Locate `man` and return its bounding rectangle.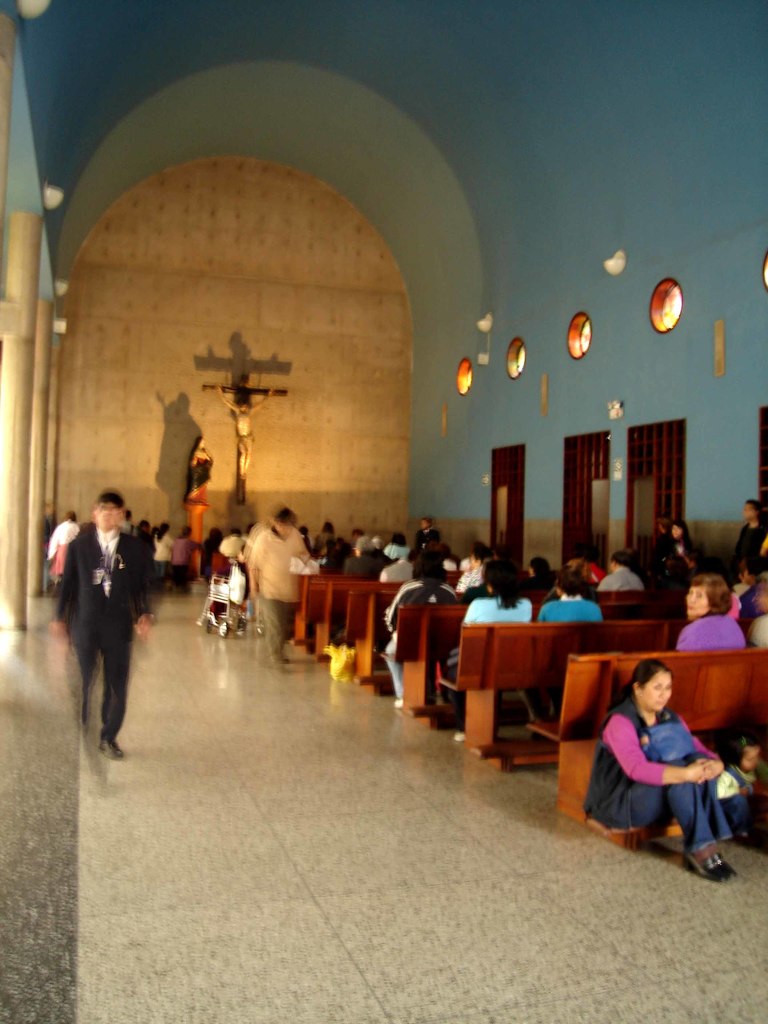
<bbox>732, 556, 767, 598</bbox>.
